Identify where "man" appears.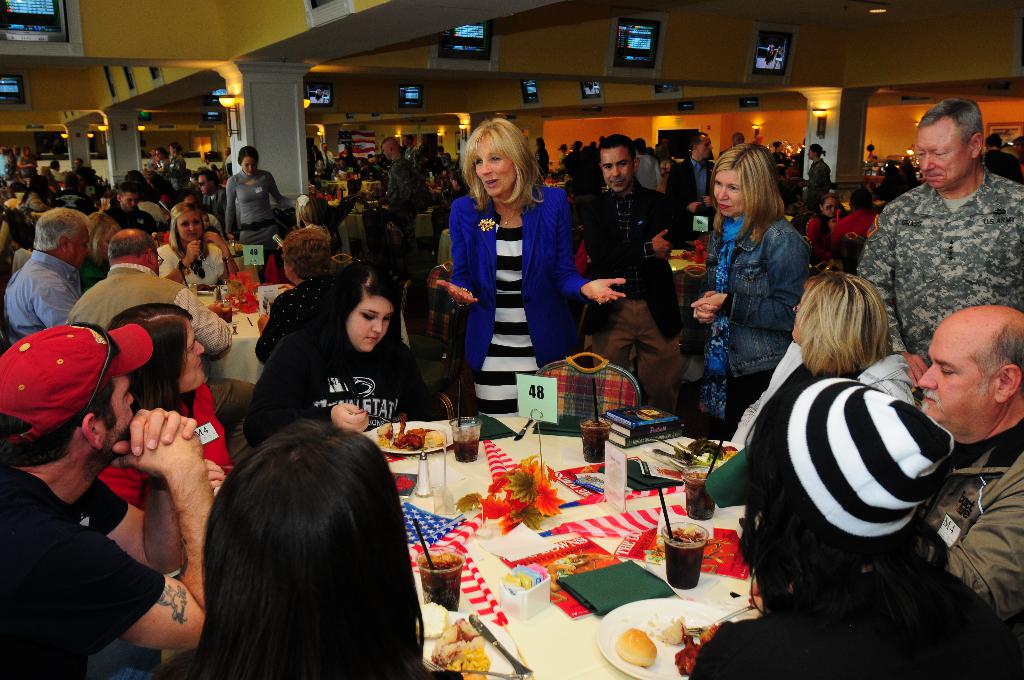
Appears at box(984, 133, 1023, 185).
